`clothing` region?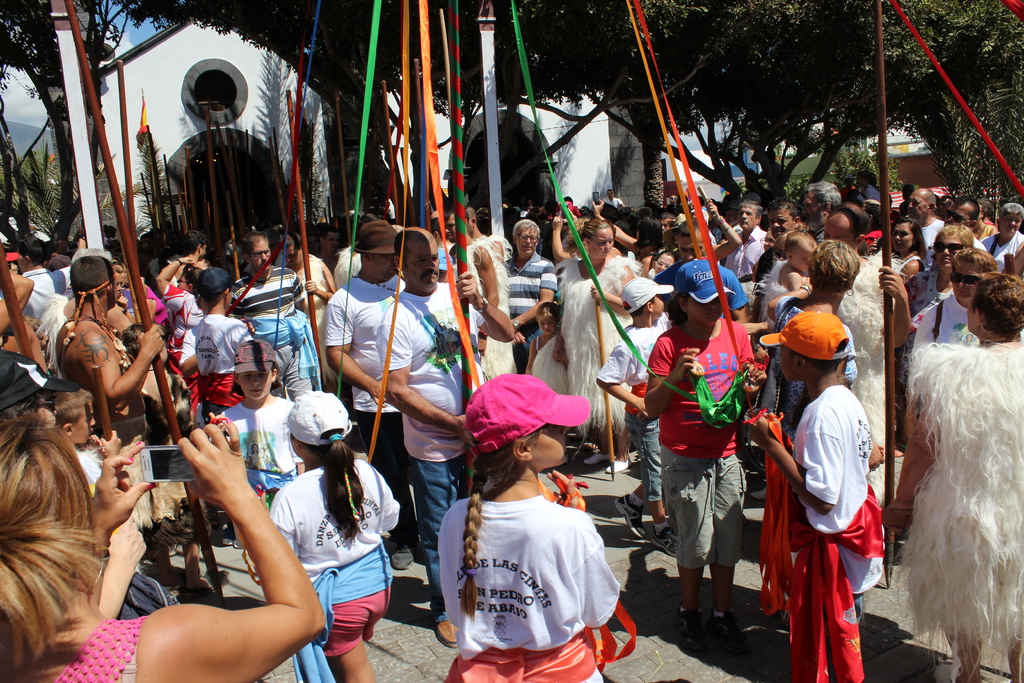
169,274,182,288
